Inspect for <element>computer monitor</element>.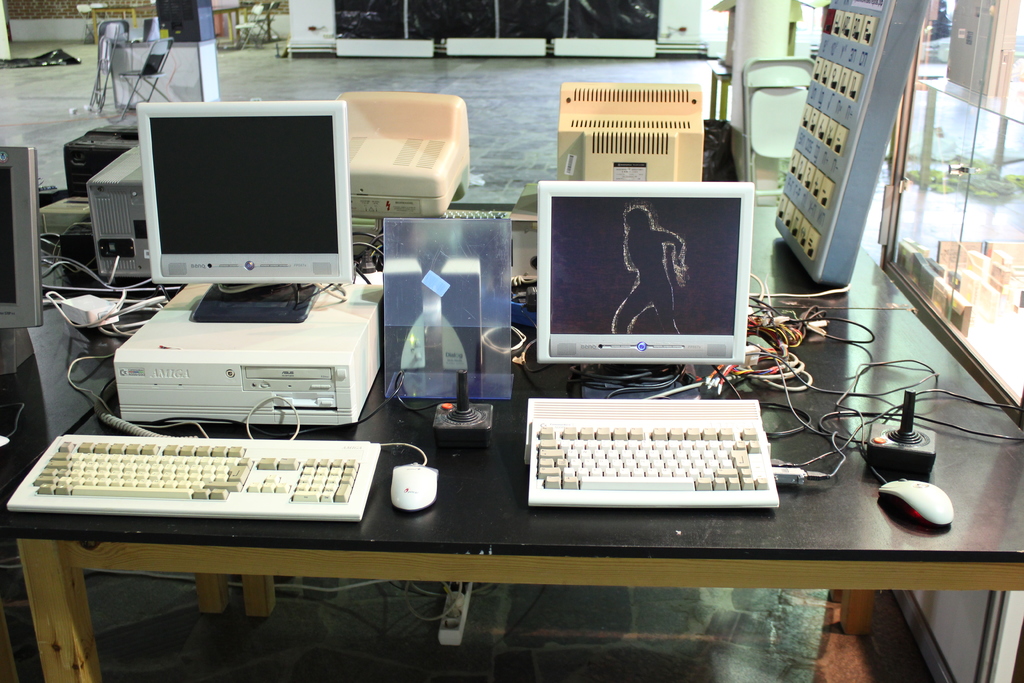
Inspection: BBox(553, 80, 696, 186).
